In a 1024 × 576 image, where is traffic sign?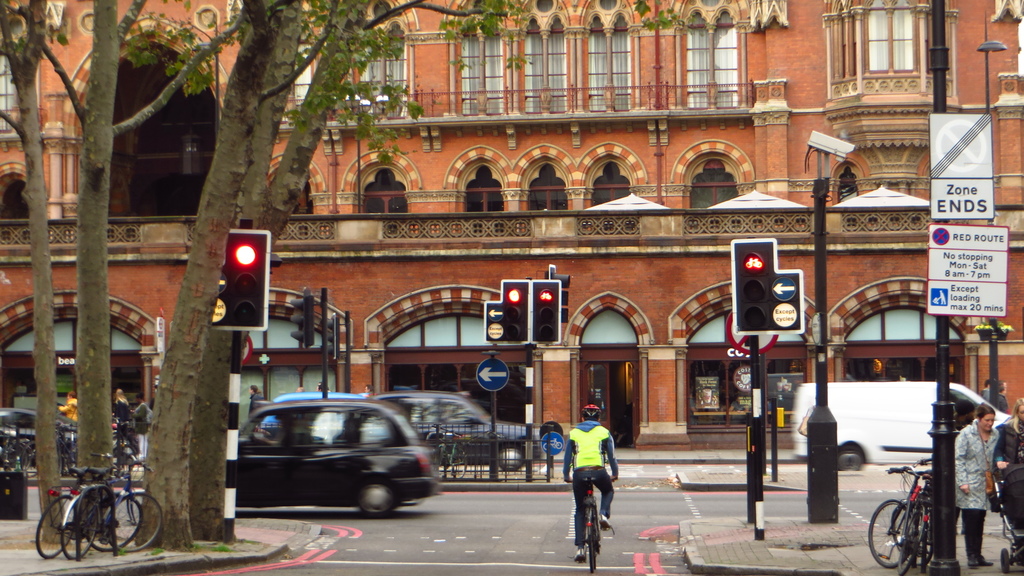
bbox=[211, 230, 269, 333].
